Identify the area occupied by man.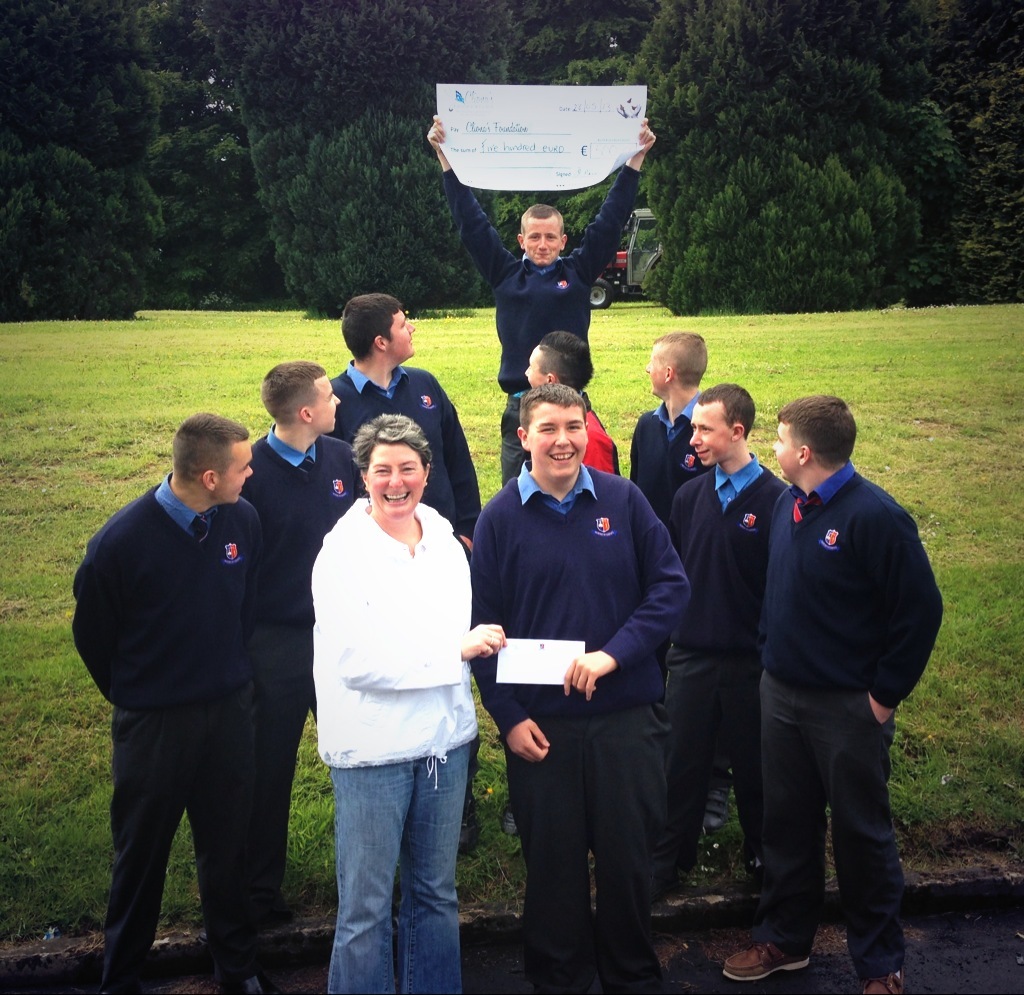
Area: <region>78, 372, 321, 980</region>.
